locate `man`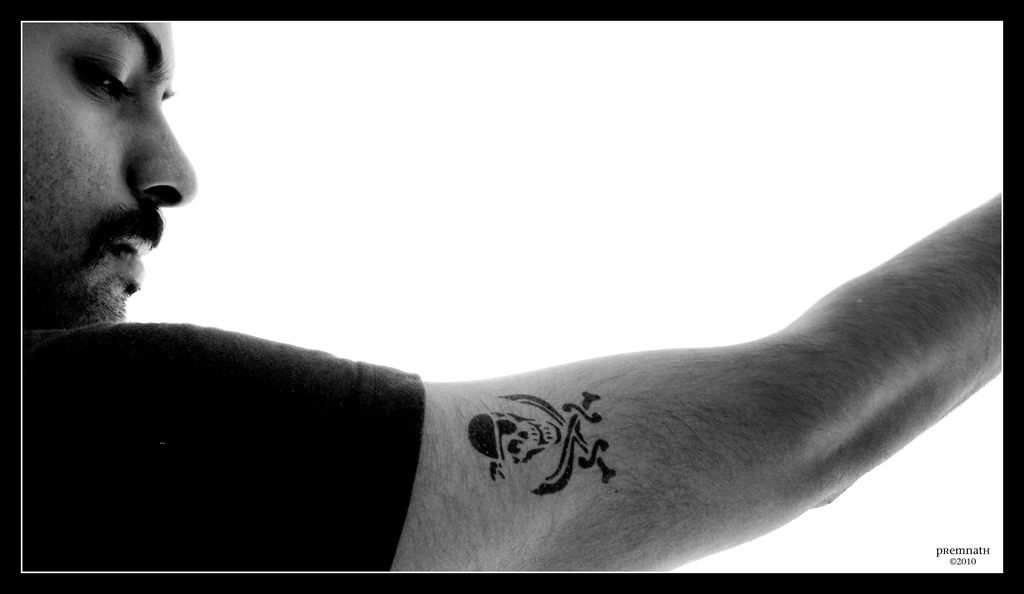
locate(22, 20, 1002, 575)
